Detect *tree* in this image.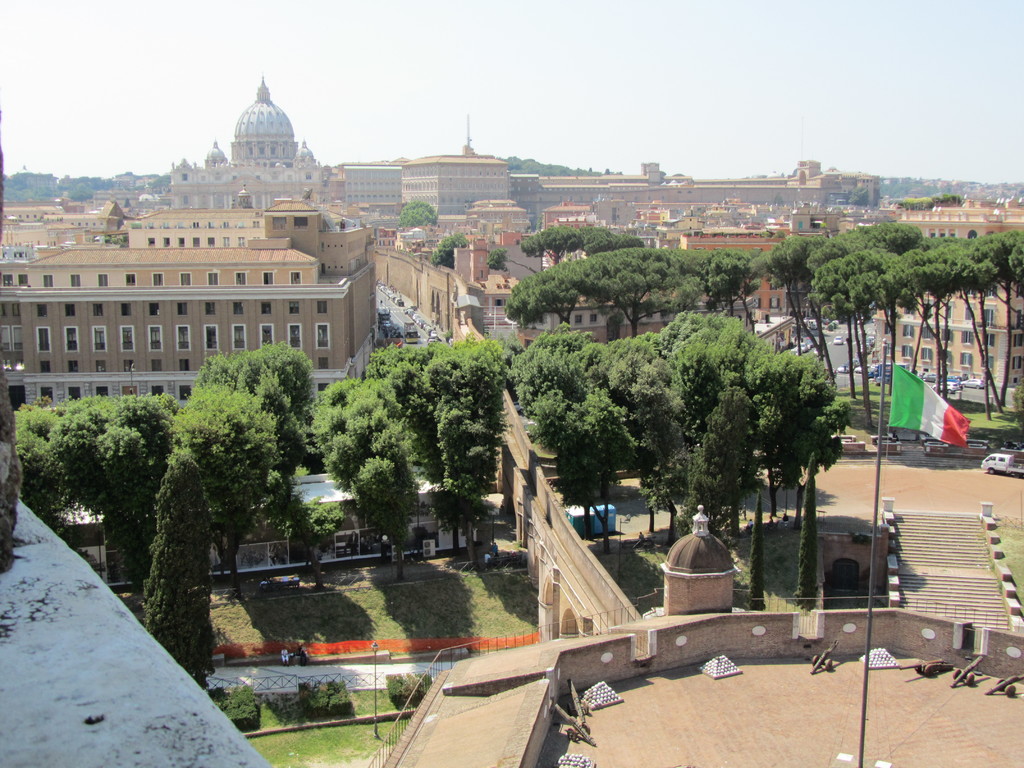
Detection: 698,246,758,333.
